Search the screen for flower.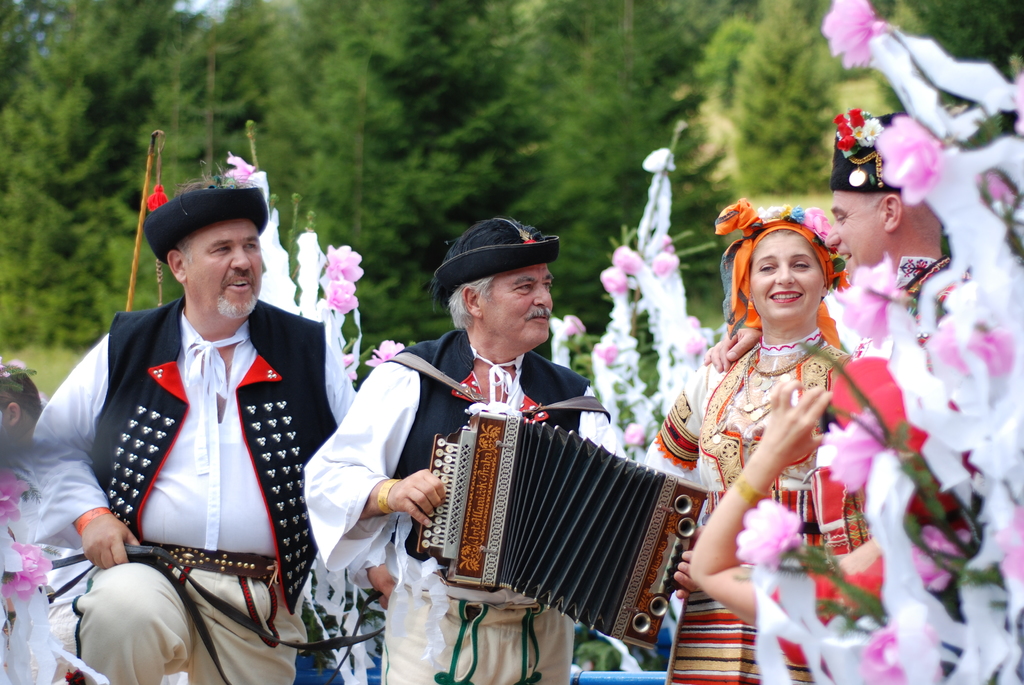
Found at (595,341,616,362).
